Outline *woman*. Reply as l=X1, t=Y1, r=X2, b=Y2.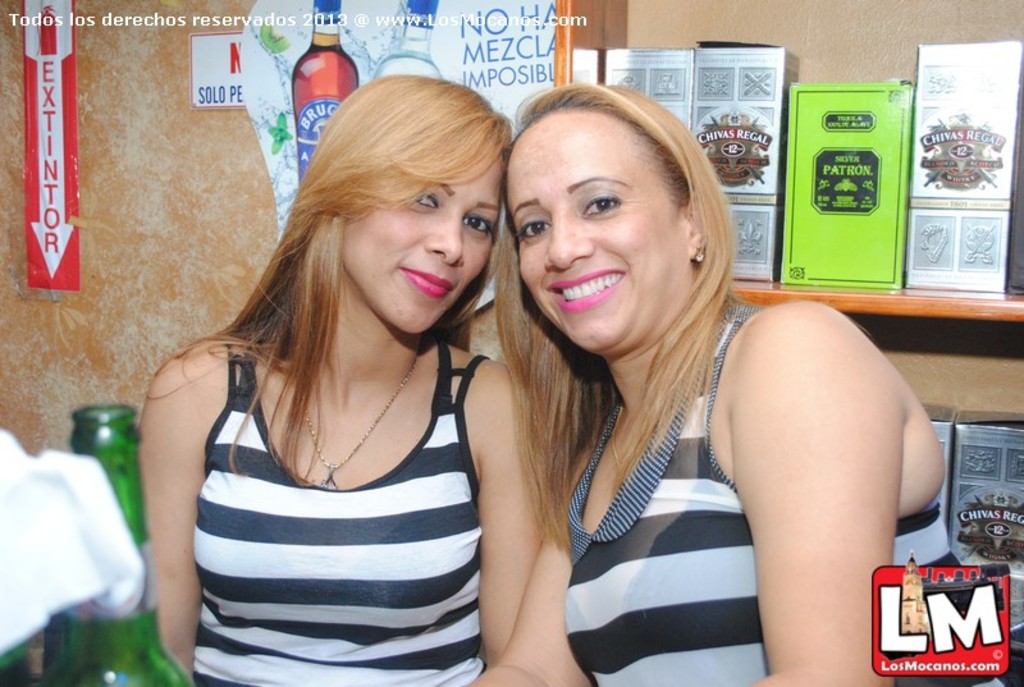
l=114, t=96, r=559, b=686.
